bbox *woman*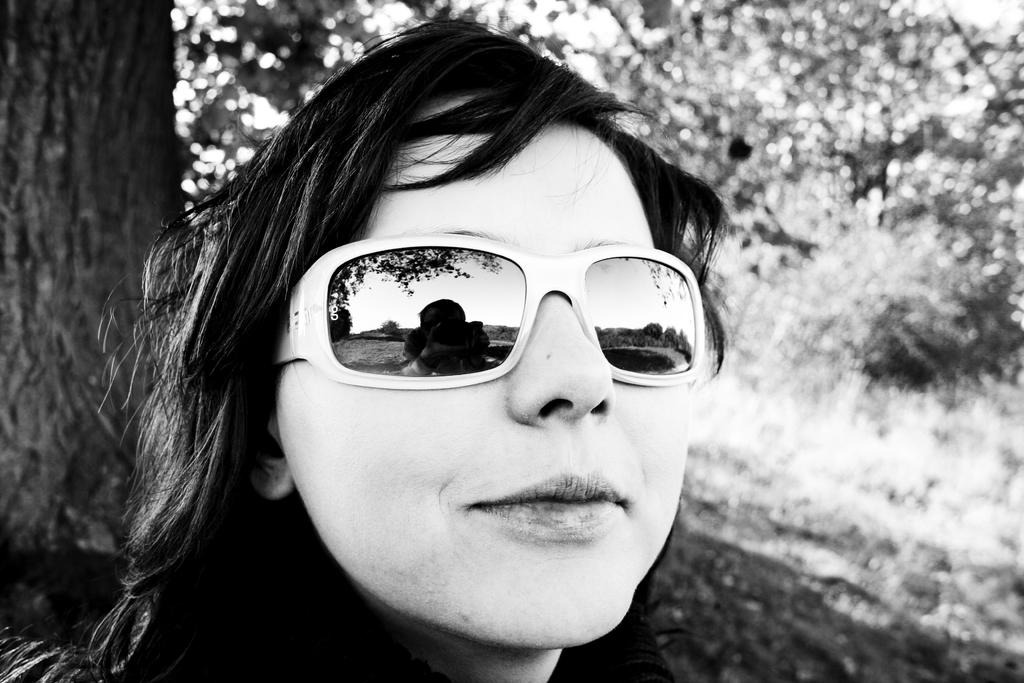
Rect(65, 18, 736, 682)
